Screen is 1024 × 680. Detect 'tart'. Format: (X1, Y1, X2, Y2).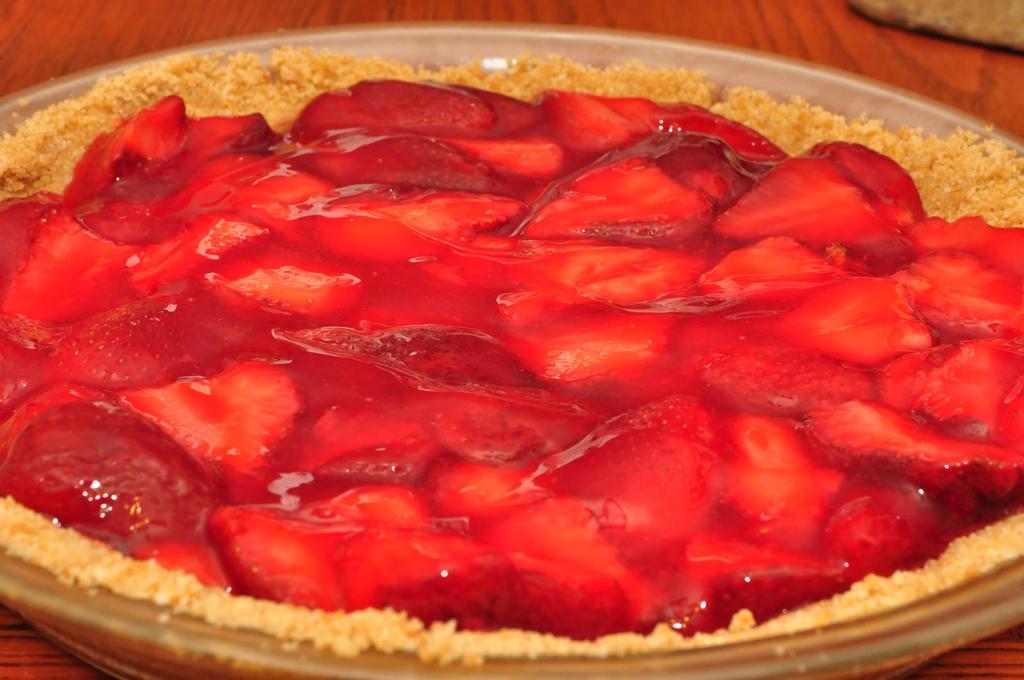
(0, 46, 1023, 679).
